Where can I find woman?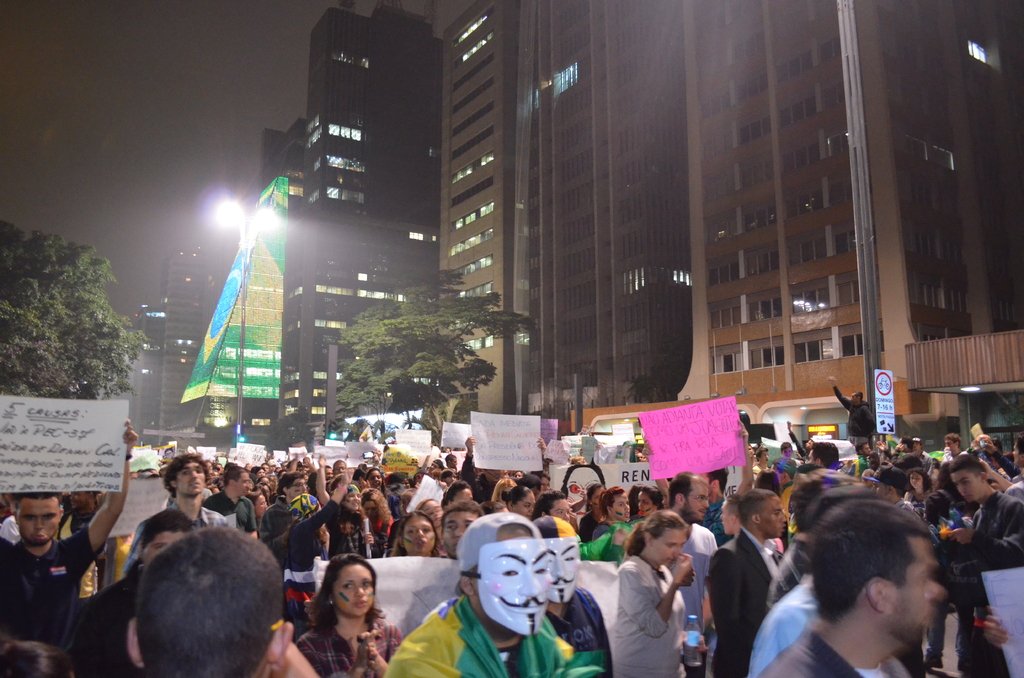
You can find it at <bbox>908, 466, 935, 510</bbox>.
